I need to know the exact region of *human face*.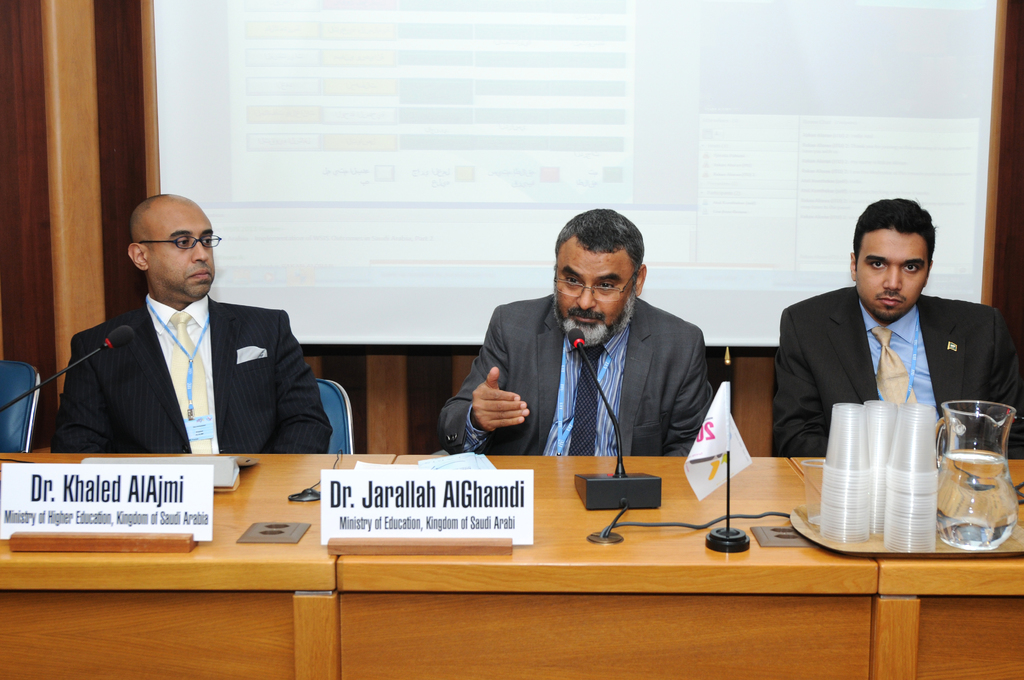
Region: <box>855,229,930,324</box>.
